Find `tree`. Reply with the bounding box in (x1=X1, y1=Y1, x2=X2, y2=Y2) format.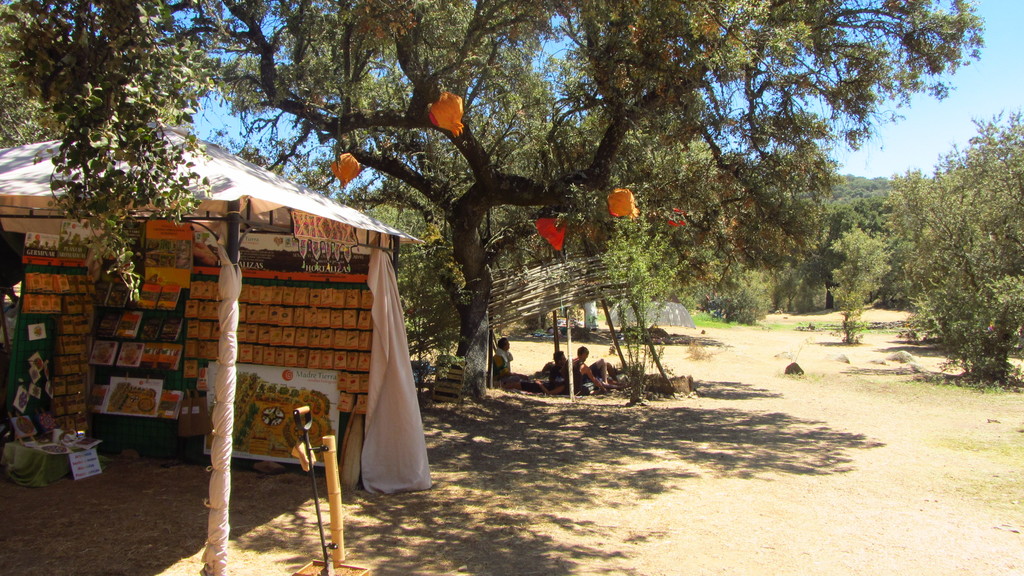
(x1=0, y1=0, x2=241, y2=303).
